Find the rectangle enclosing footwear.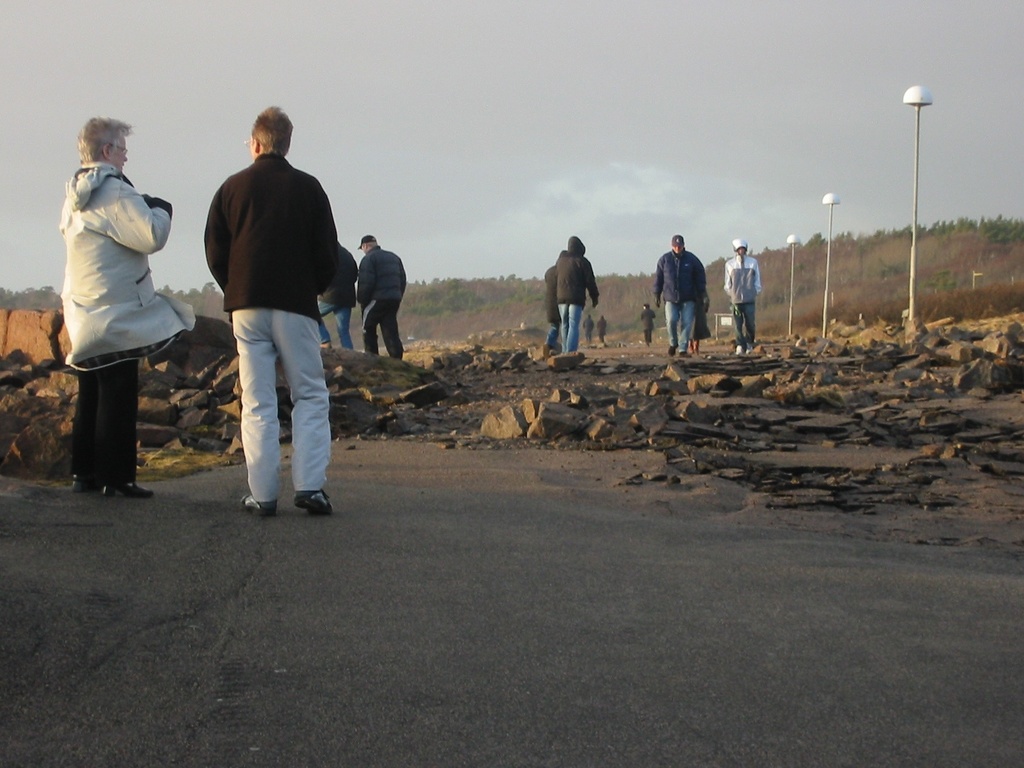
(744,348,749,355).
